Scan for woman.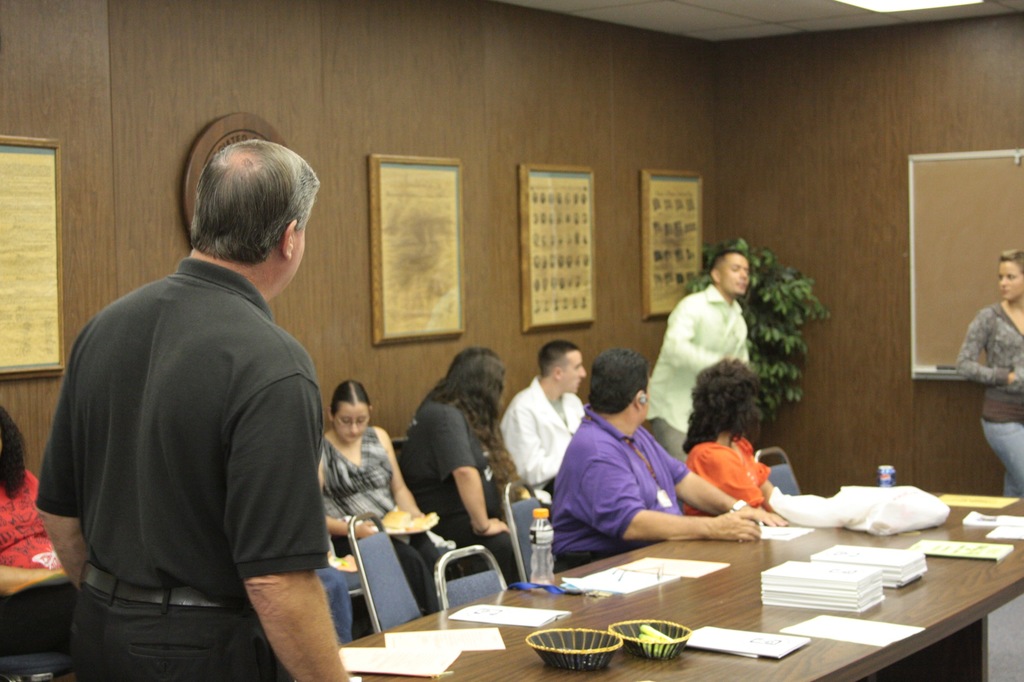
Scan result: {"x1": 0, "y1": 409, "x2": 80, "y2": 654}.
